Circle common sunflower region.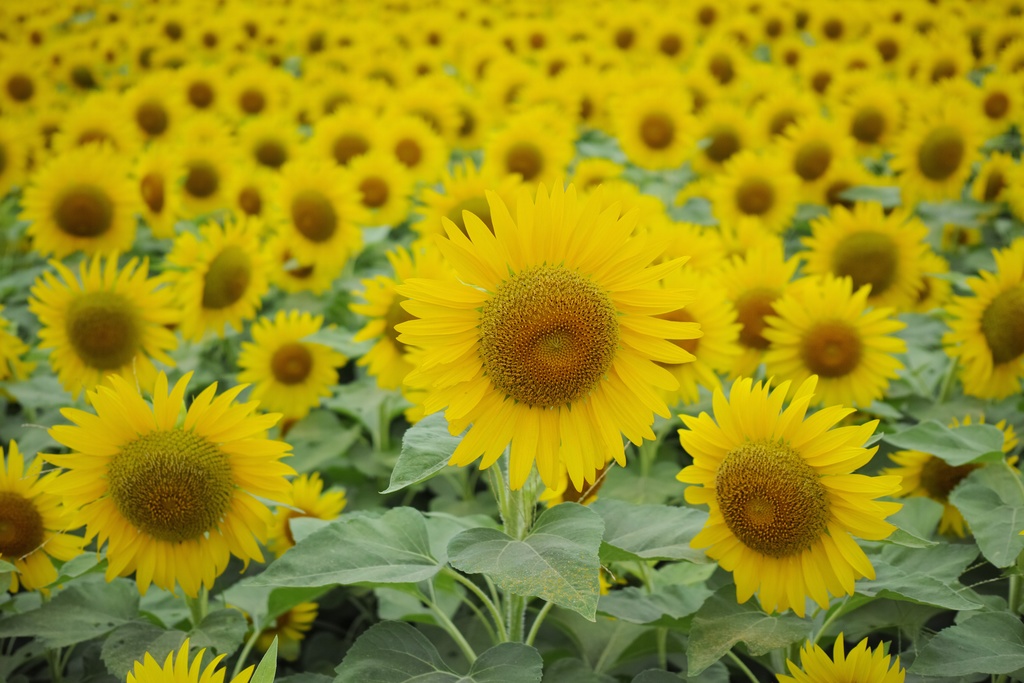
Region: locate(115, 642, 245, 682).
